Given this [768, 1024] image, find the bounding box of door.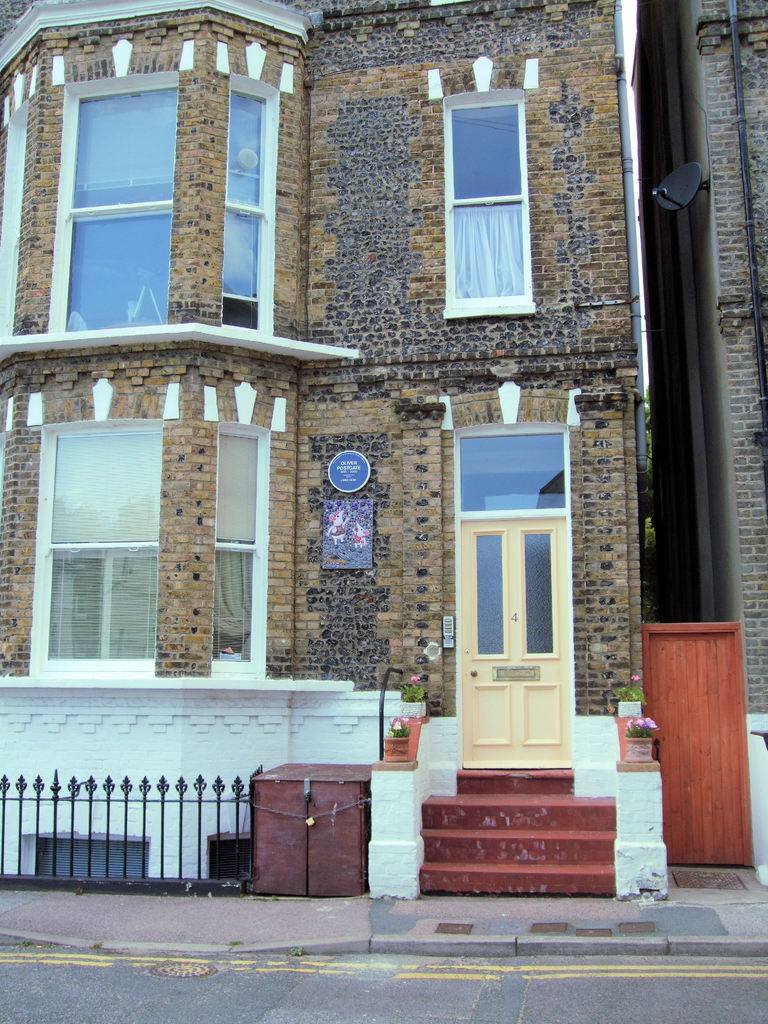
locate(462, 518, 569, 770).
